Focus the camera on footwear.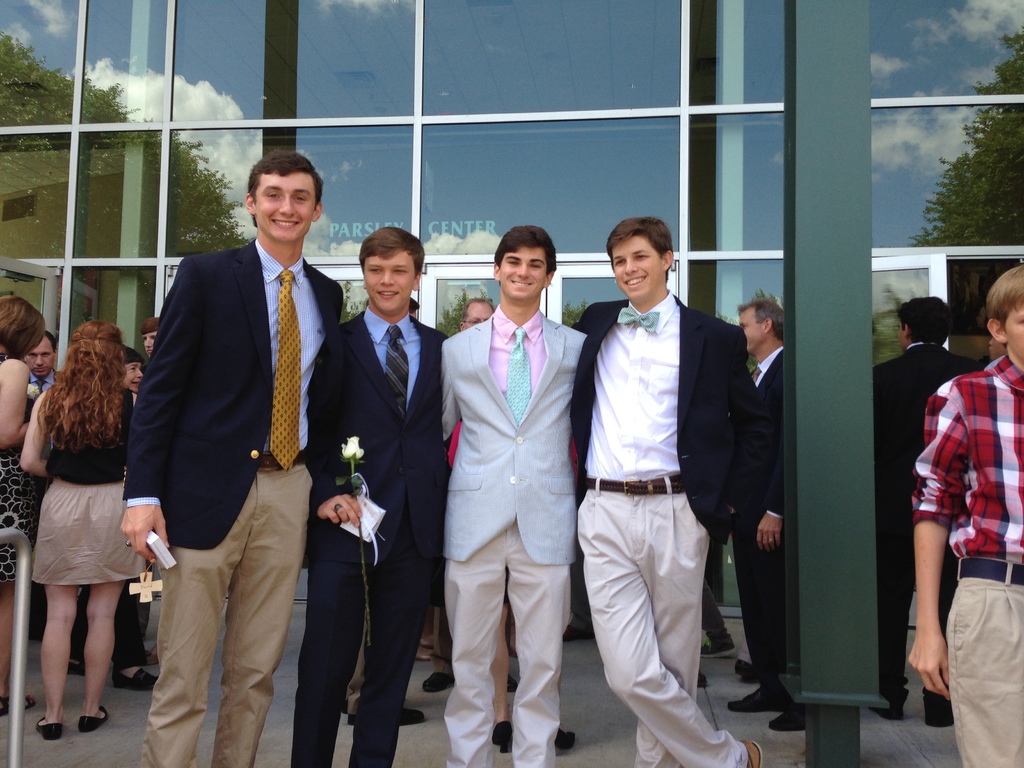
Focus region: [x1=120, y1=669, x2=172, y2=692].
